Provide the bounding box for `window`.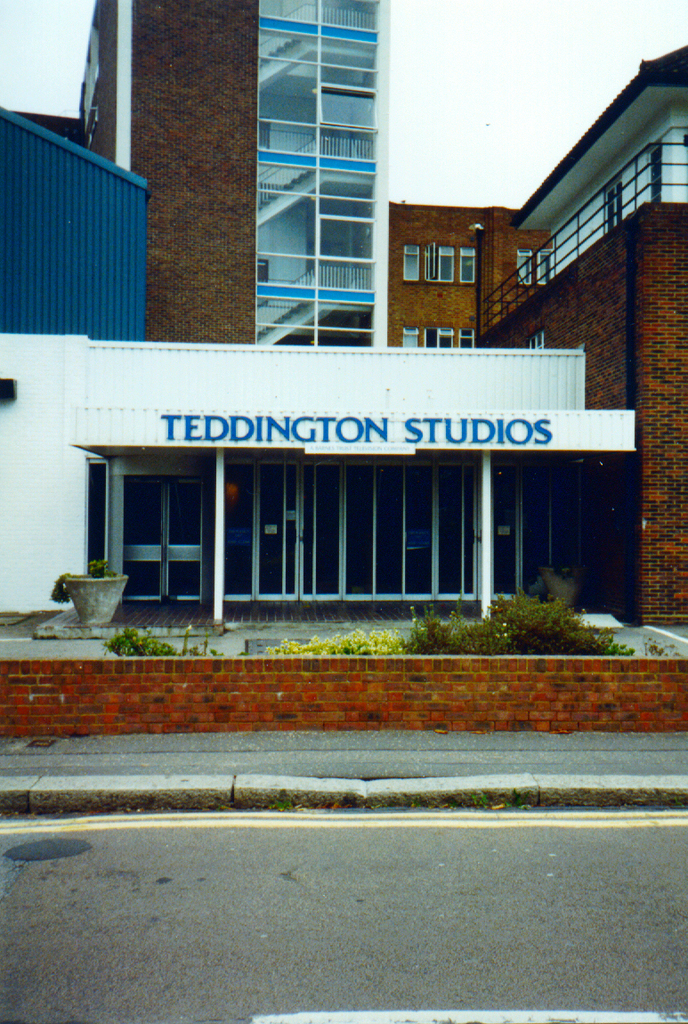
<box>403,328,421,351</box>.
